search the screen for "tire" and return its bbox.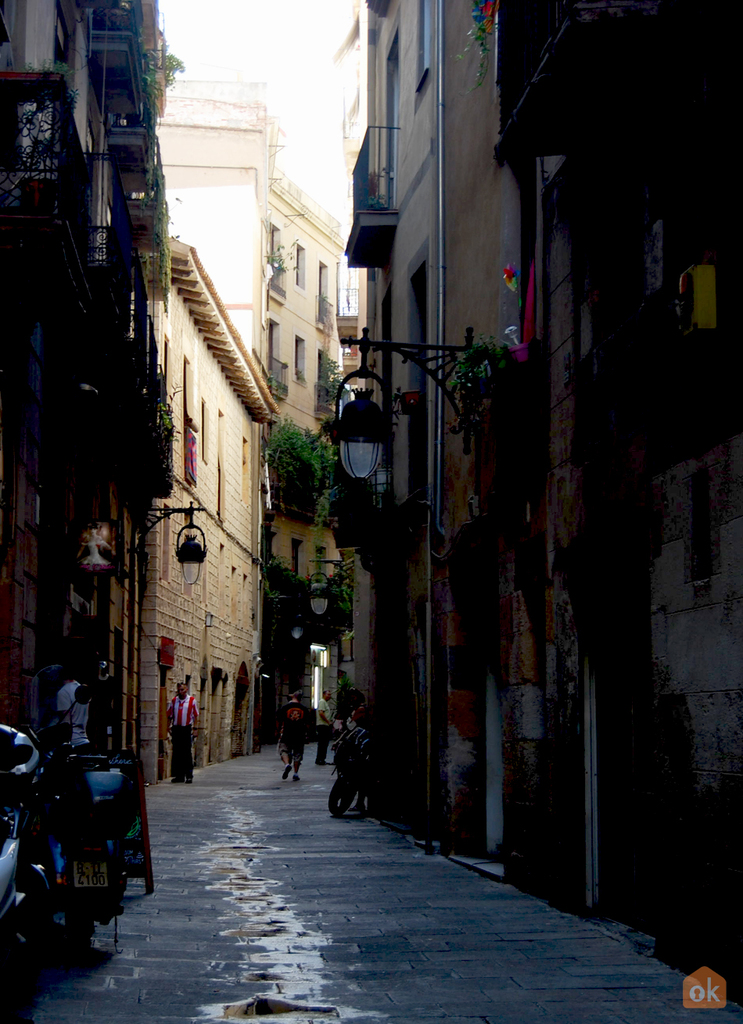
Found: 0:906:27:962.
